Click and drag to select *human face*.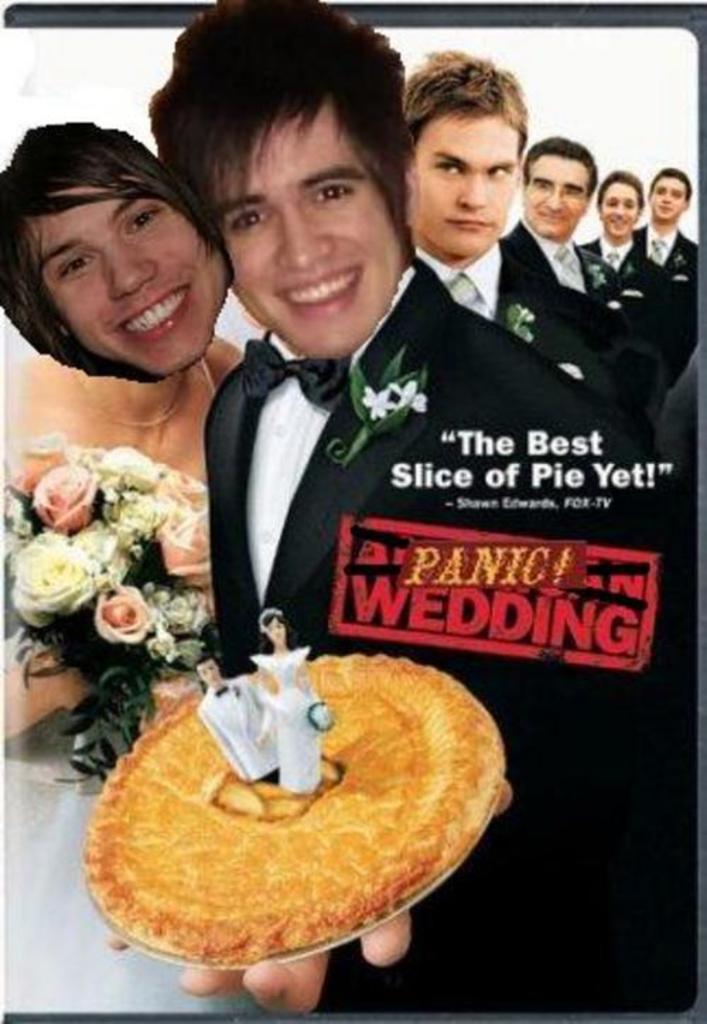
Selection: 525,151,594,243.
